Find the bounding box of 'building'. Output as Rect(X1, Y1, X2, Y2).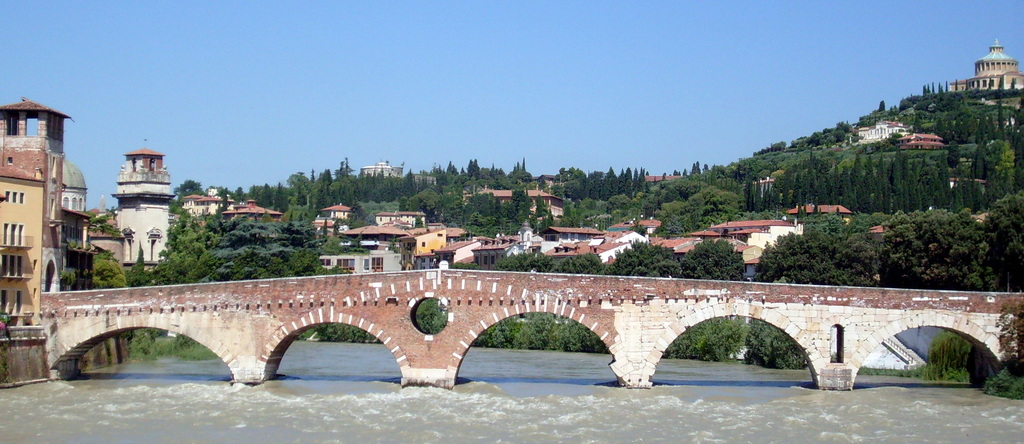
Rect(208, 188, 218, 195).
